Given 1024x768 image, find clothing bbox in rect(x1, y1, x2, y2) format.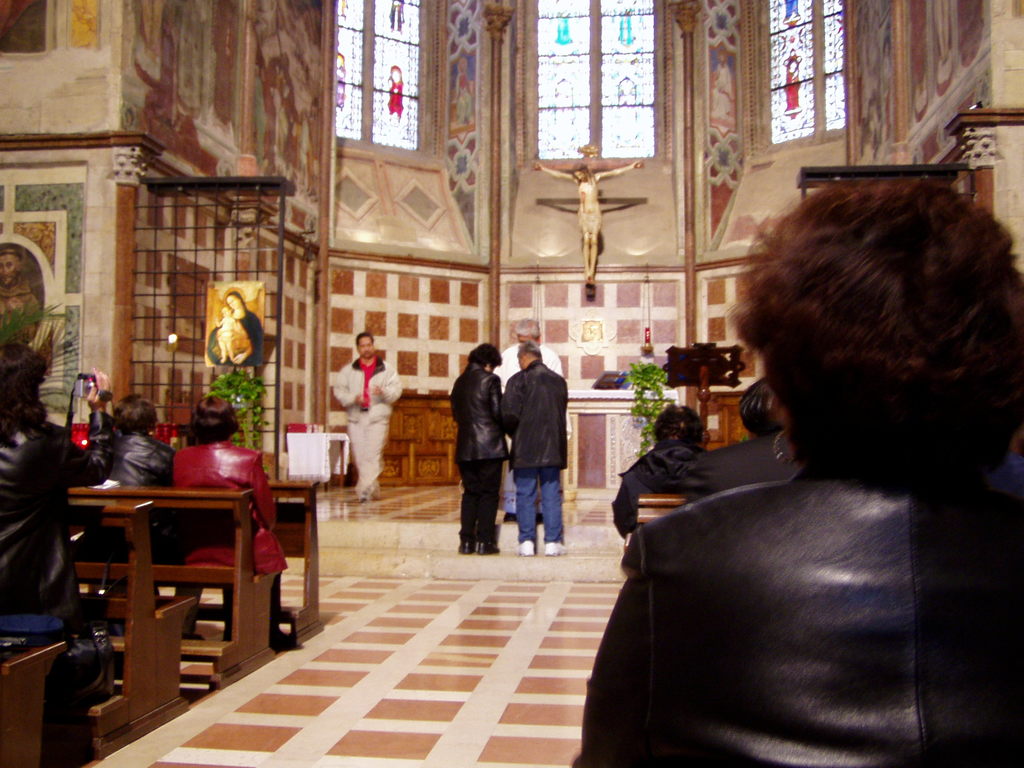
rect(333, 354, 407, 490).
